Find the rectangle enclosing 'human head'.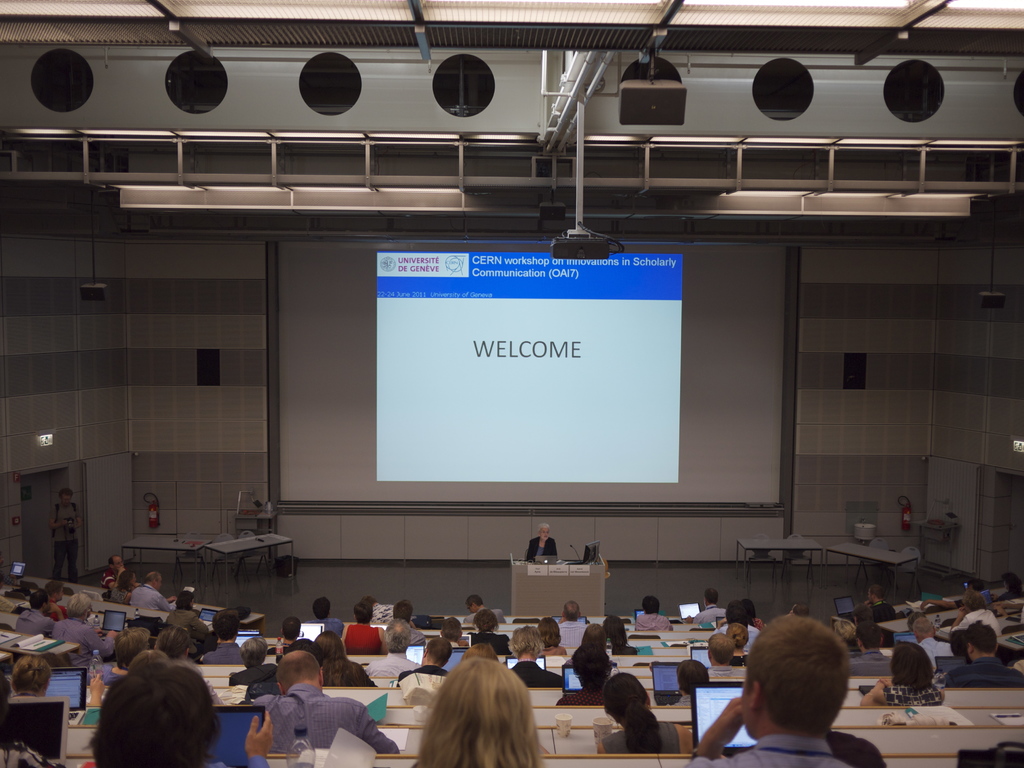
BBox(680, 659, 708, 696).
